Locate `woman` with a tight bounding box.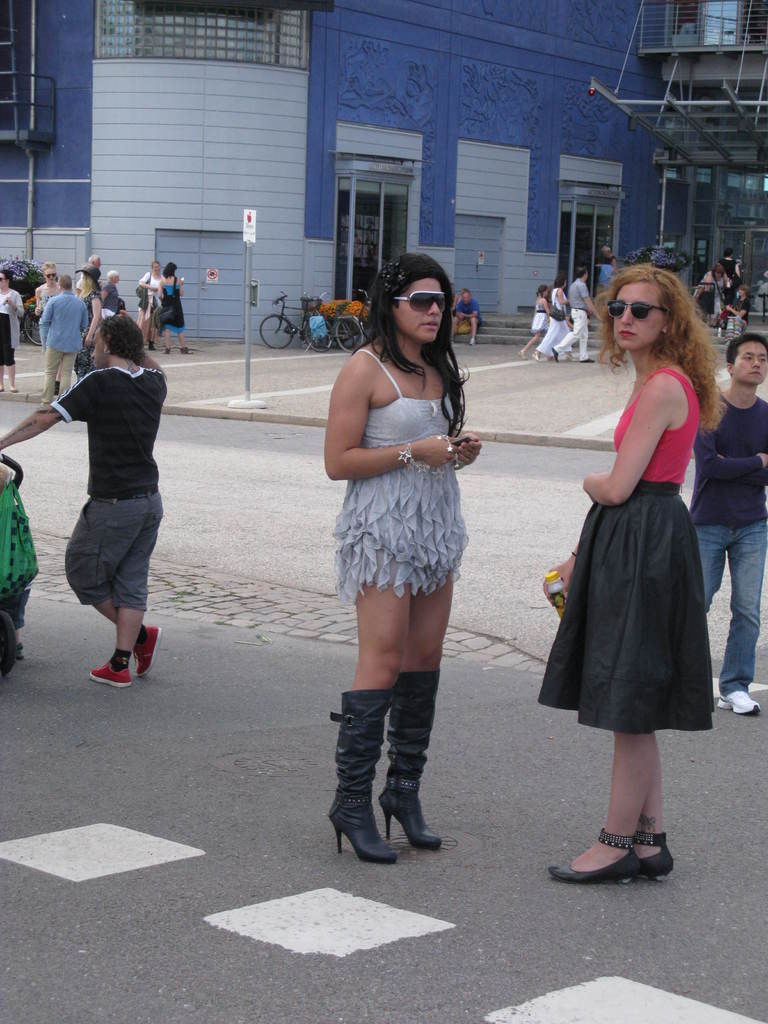
<region>536, 265, 728, 885</region>.
